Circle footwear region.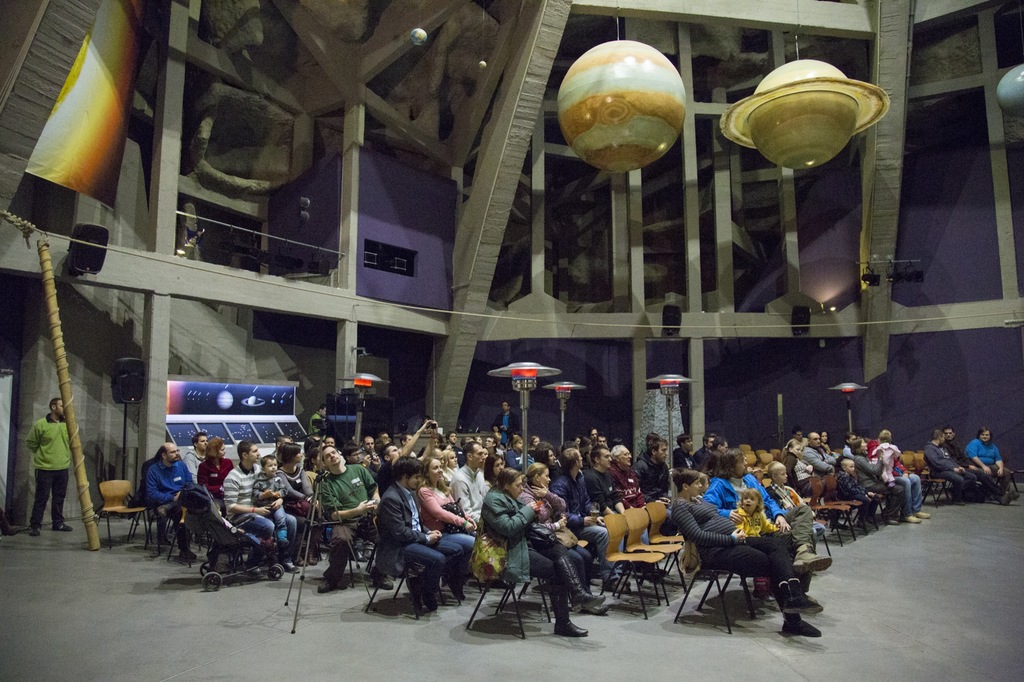
Region: select_region(278, 551, 321, 573).
